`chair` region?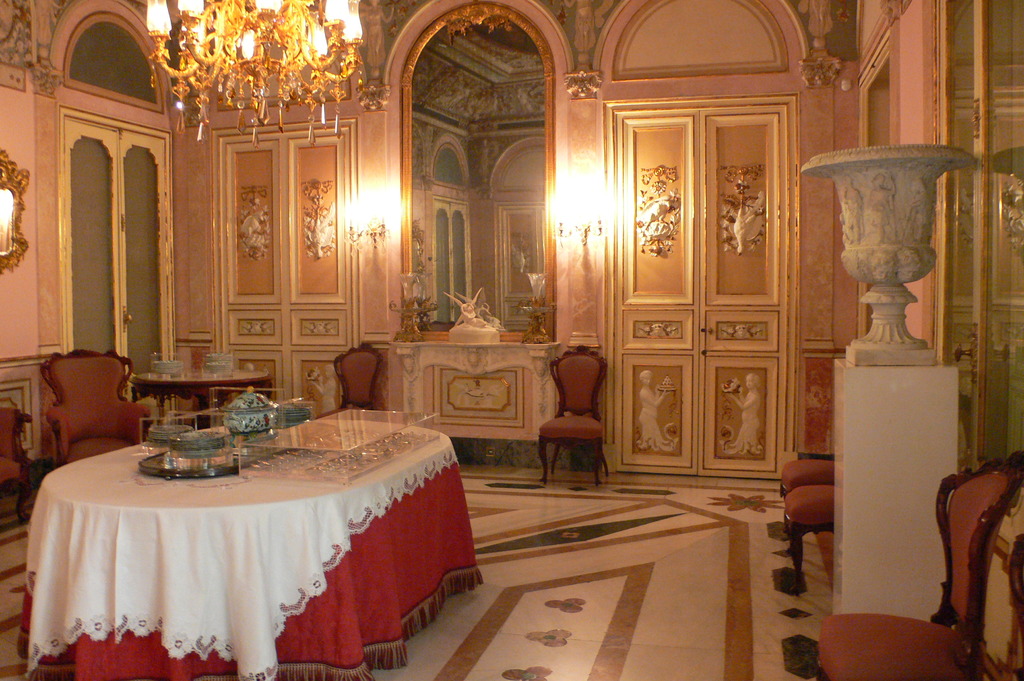
41, 347, 155, 469
